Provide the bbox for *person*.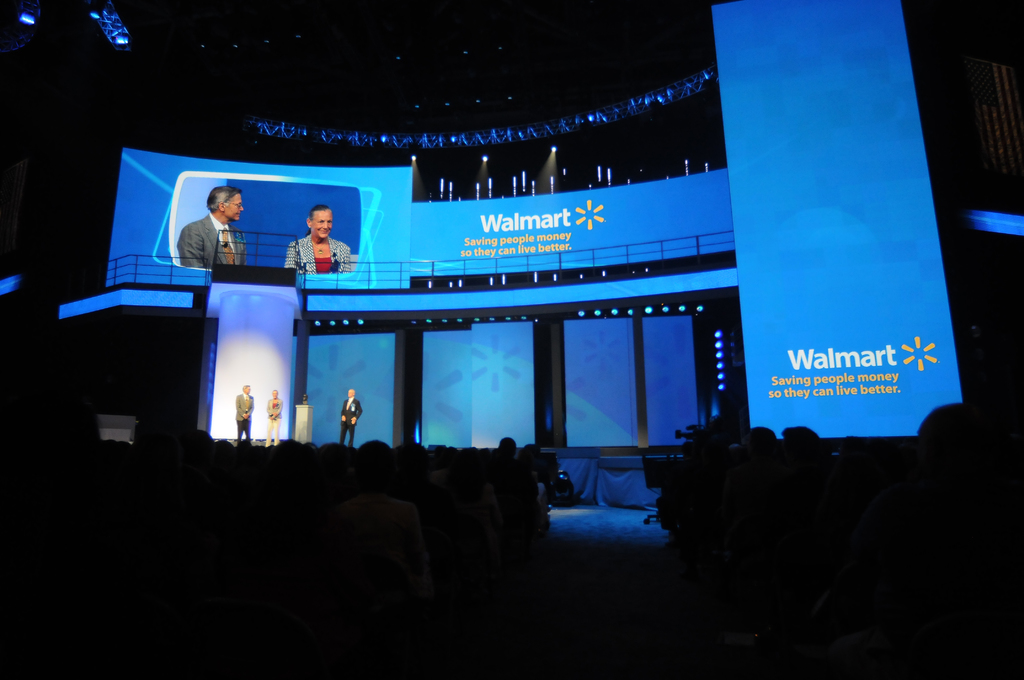
<region>177, 181, 248, 268</region>.
